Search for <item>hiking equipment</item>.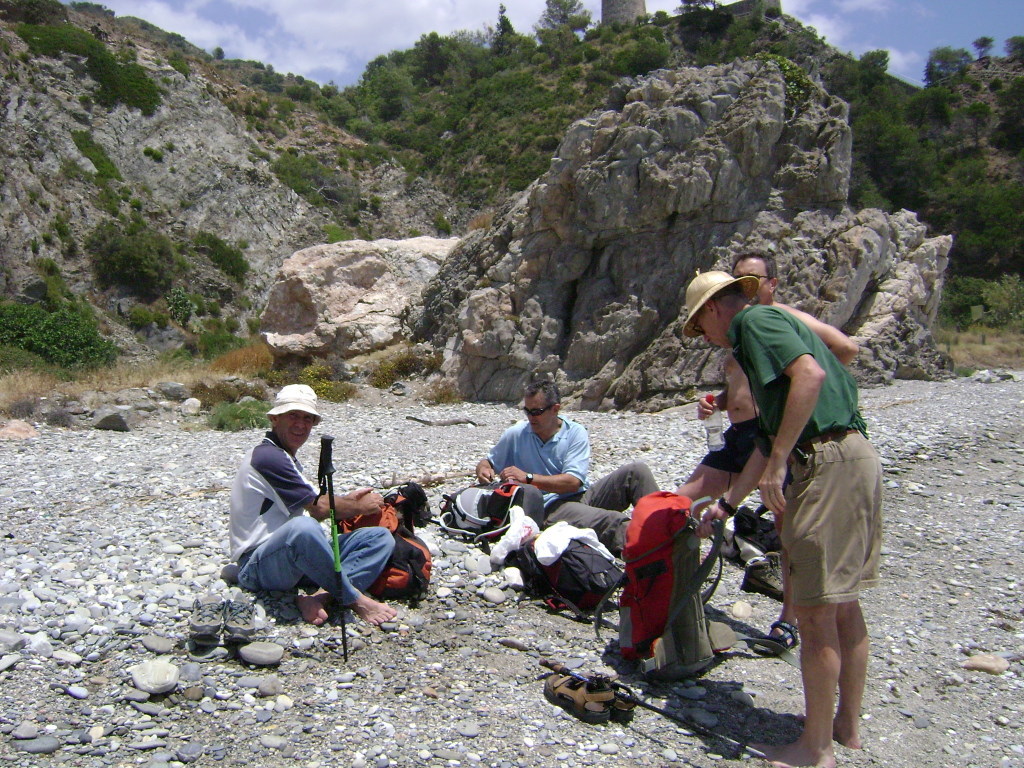
Found at (left=436, top=474, right=546, bottom=554).
